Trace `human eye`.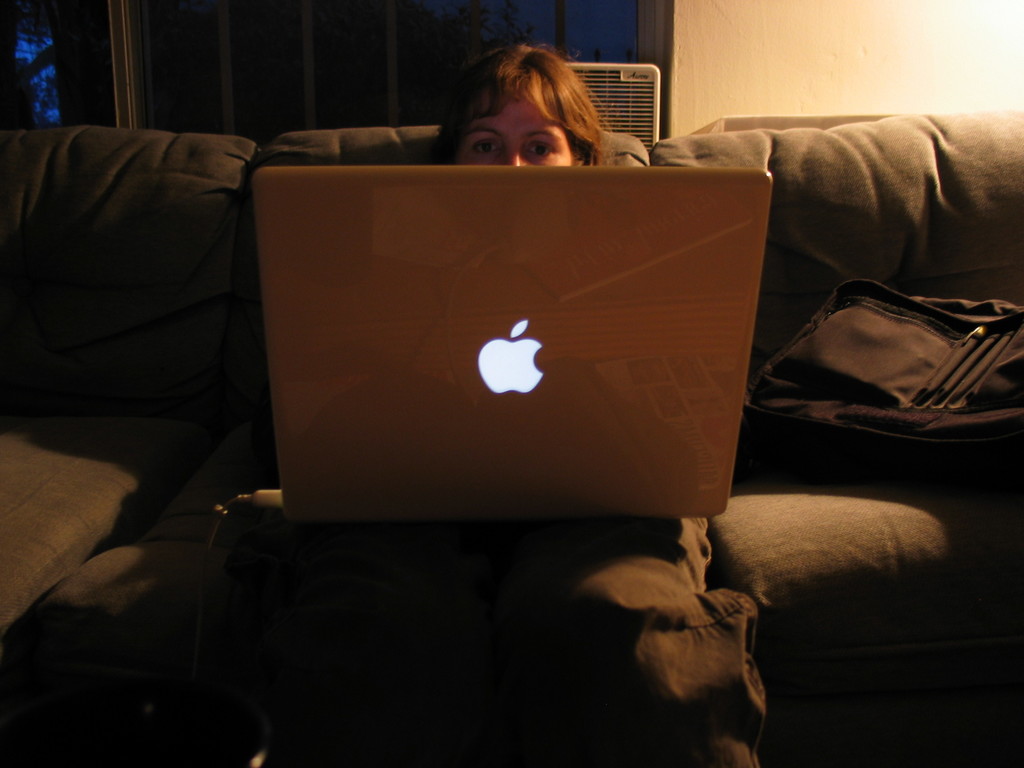
Traced to 472,135,501,161.
